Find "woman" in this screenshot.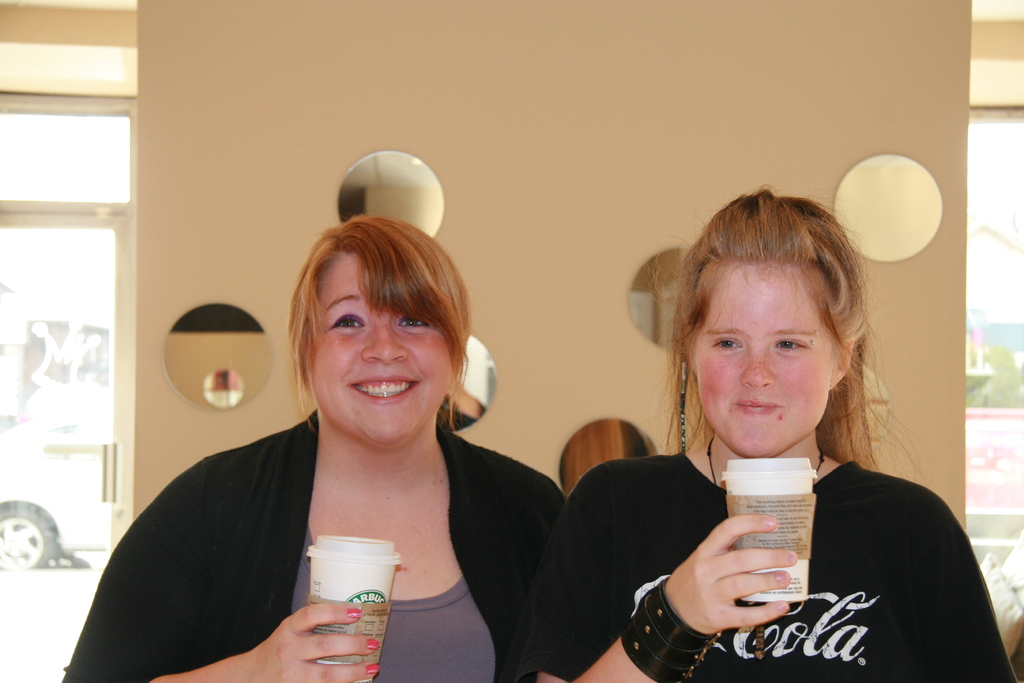
The bounding box for "woman" is Rect(515, 188, 1022, 682).
